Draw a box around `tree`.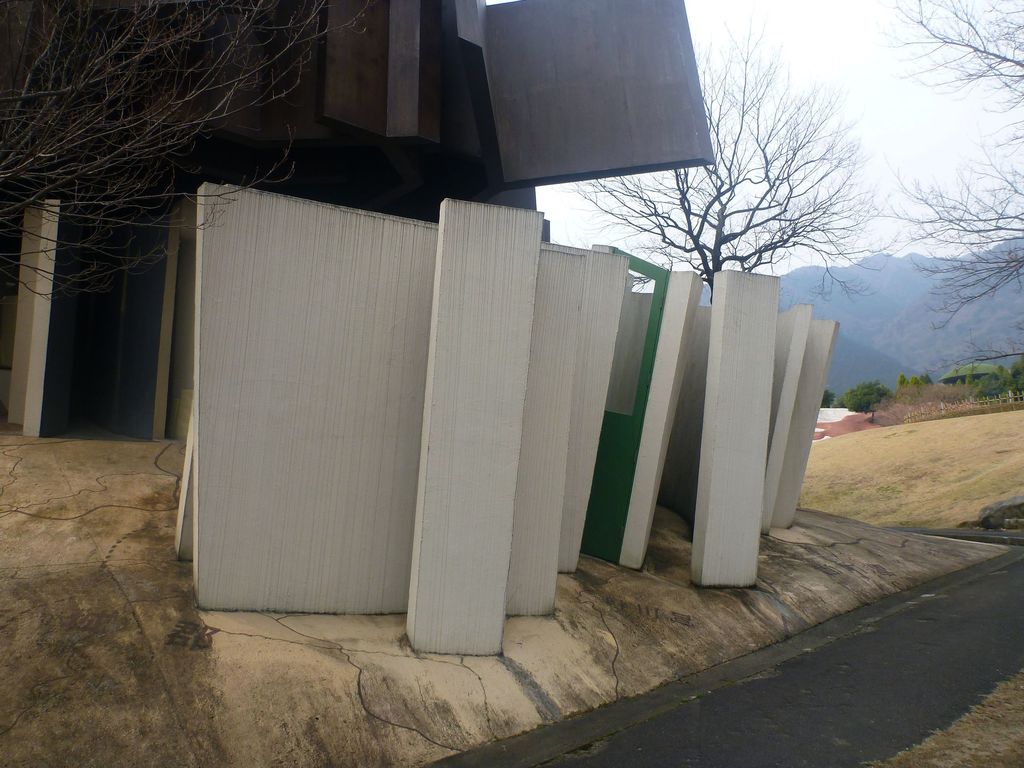
991:358:1014:401.
